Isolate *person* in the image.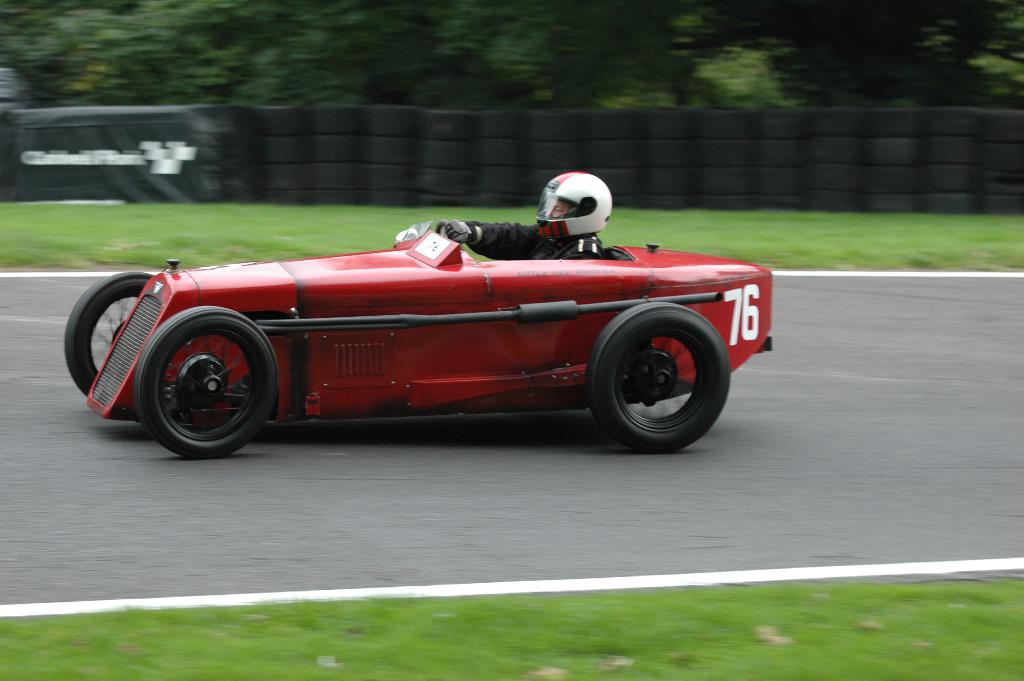
Isolated region: (429,161,616,258).
